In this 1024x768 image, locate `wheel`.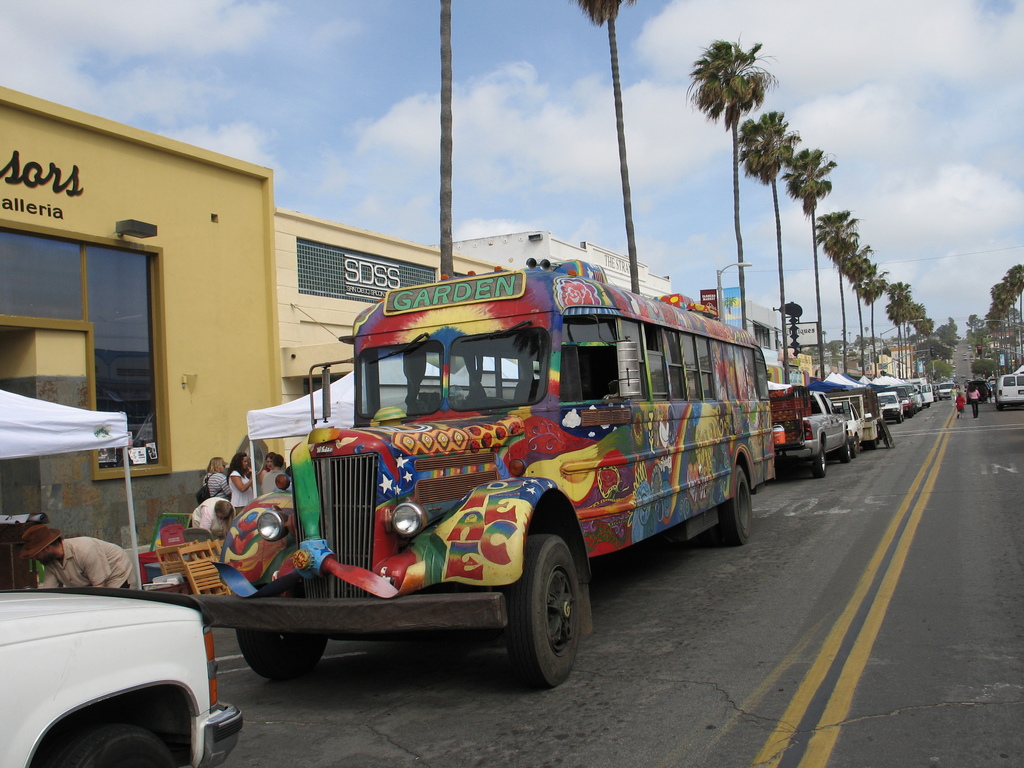
Bounding box: l=716, t=468, r=753, b=544.
